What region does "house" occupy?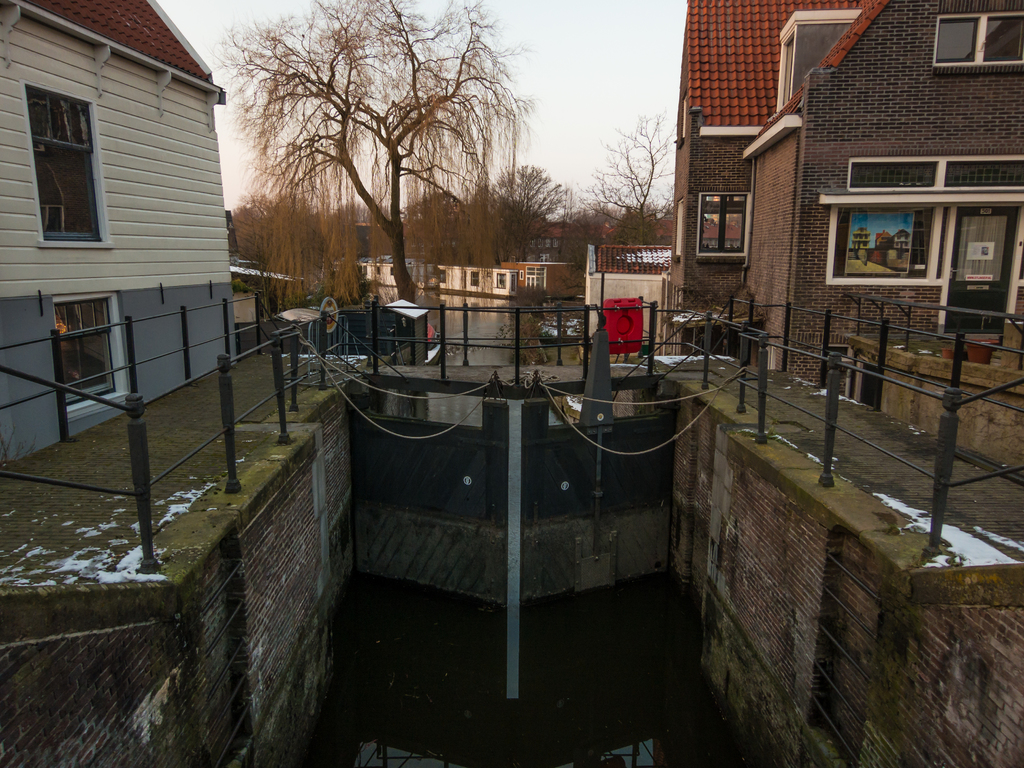
l=228, t=264, r=294, b=342.
